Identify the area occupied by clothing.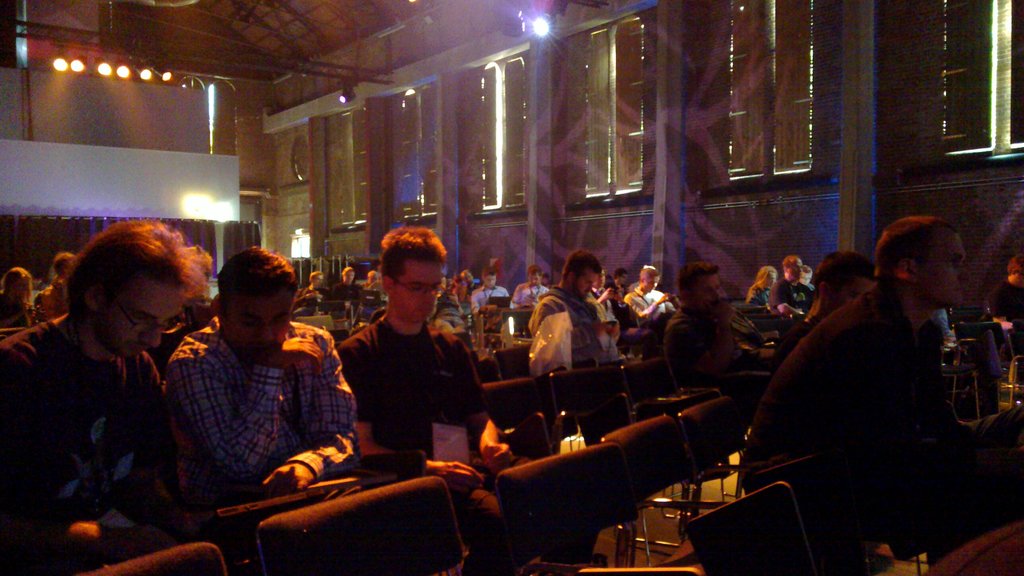
Area: <bbox>292, 284, 329, 308</bbox>.
